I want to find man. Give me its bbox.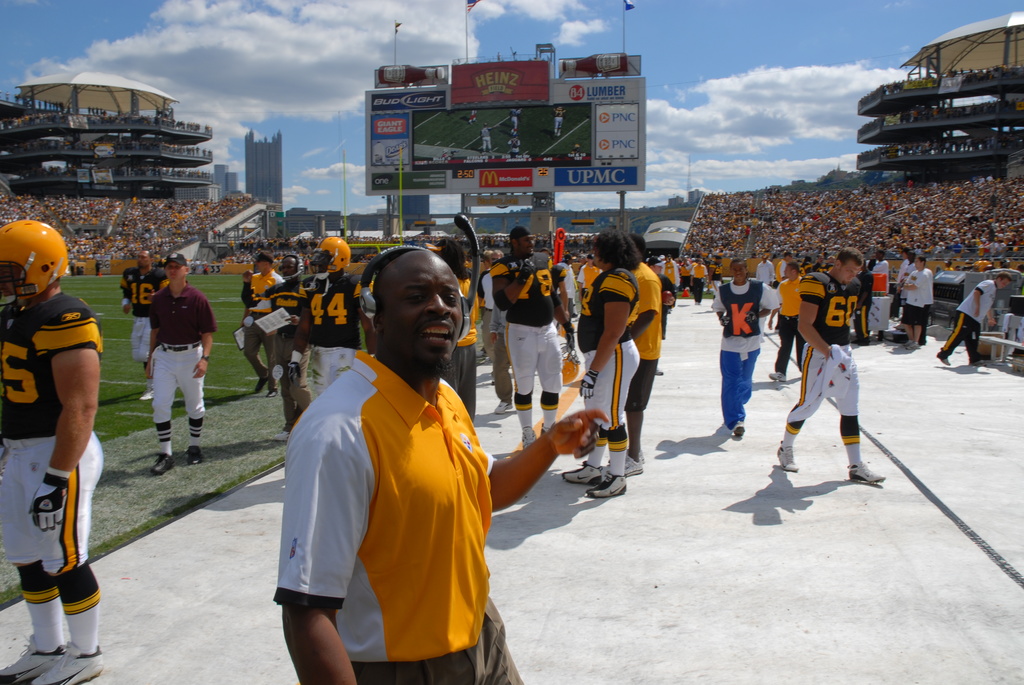
left=122, top=250, right=169, bottom=400.
